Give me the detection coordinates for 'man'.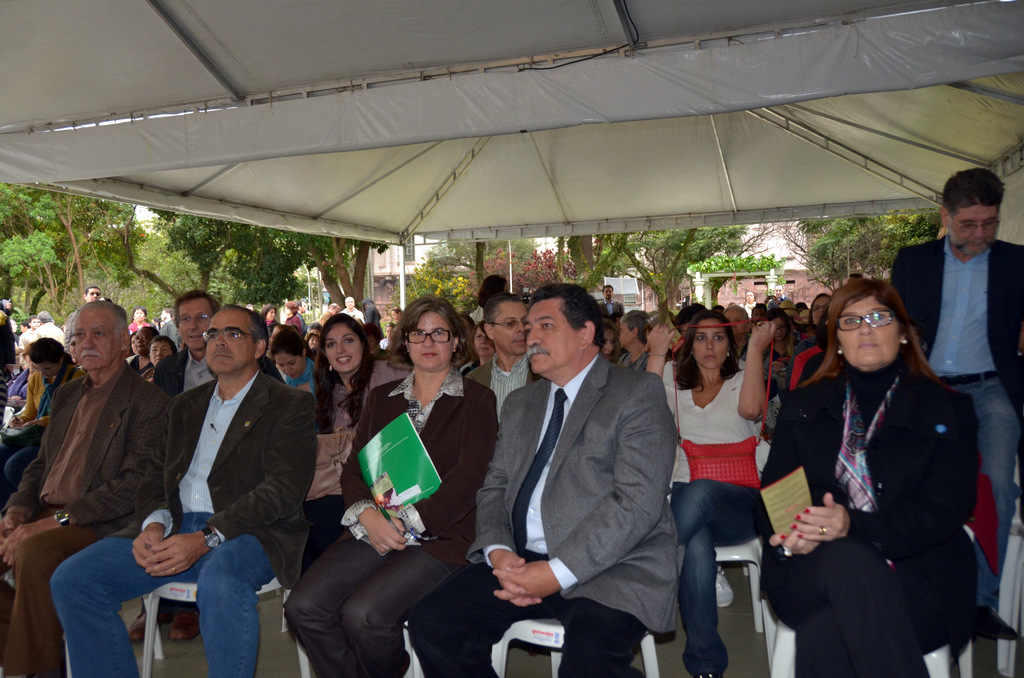
Rect(0, 293, 186, 677).
